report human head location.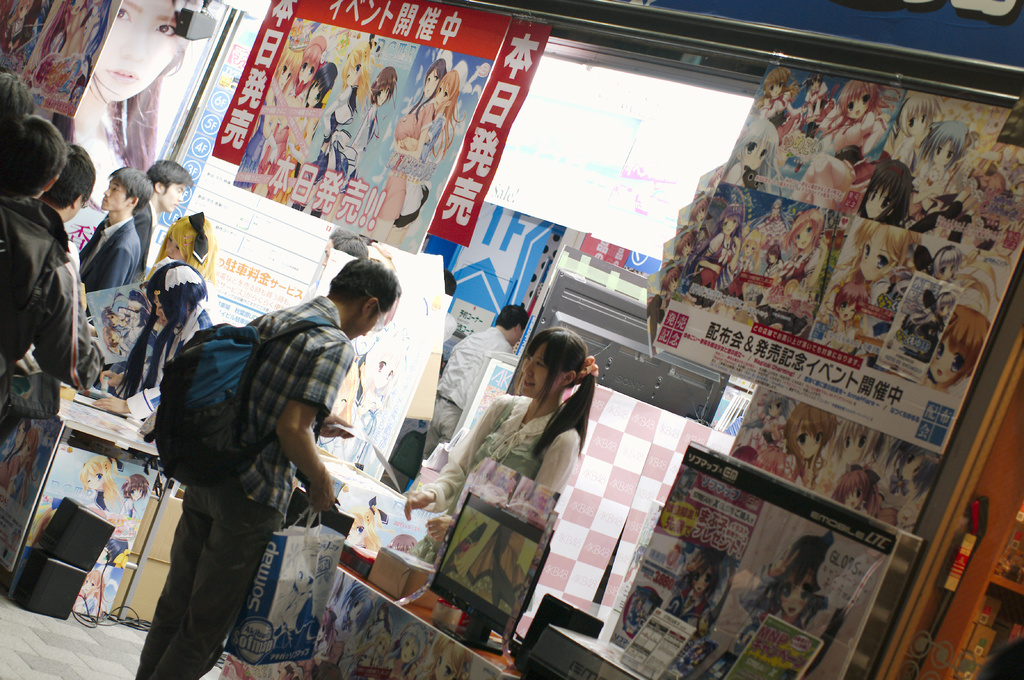
Report: 365:66:396:108.
